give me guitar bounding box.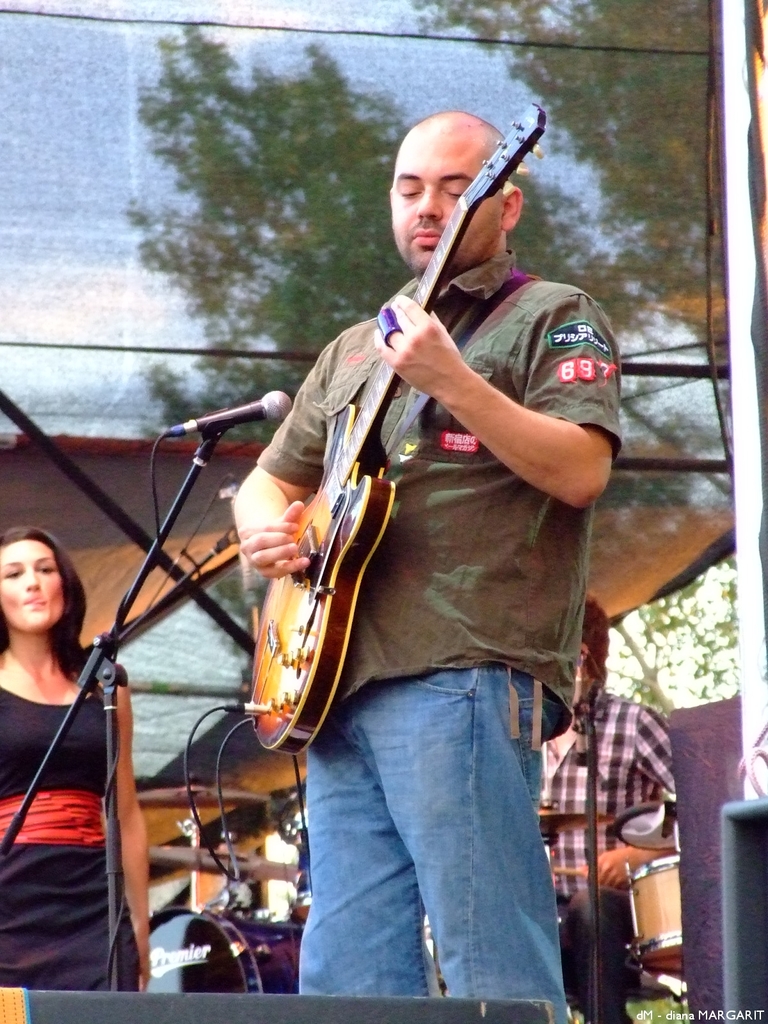
detection(241, 108, 547, 761).
